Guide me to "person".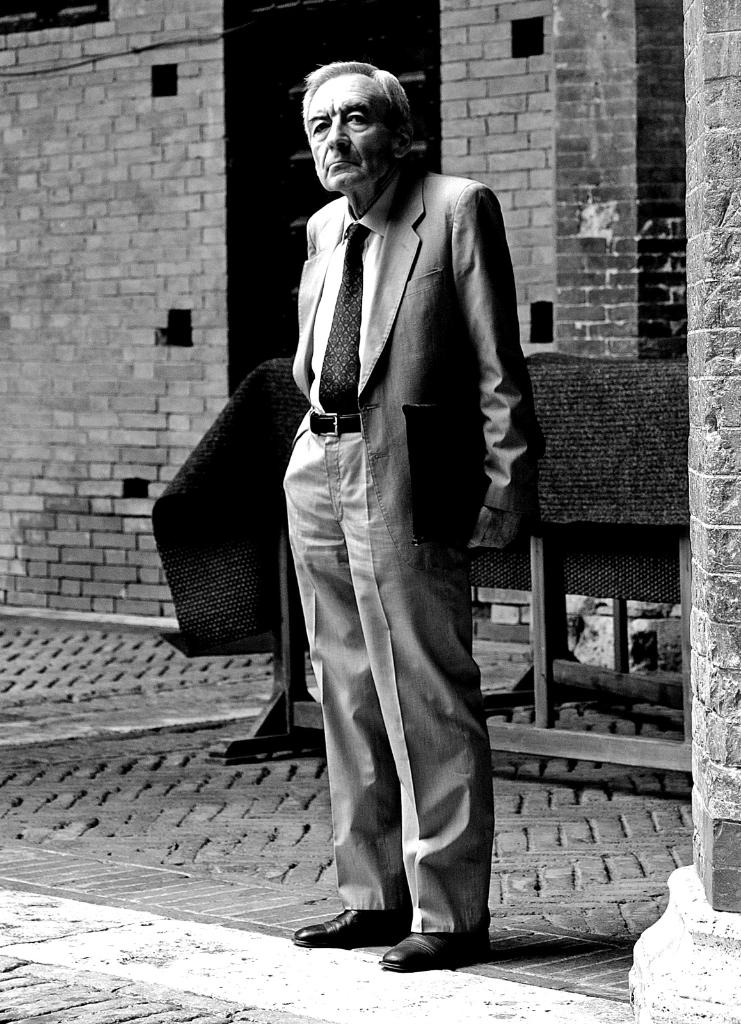
Guidance: (223,36,545,922).
